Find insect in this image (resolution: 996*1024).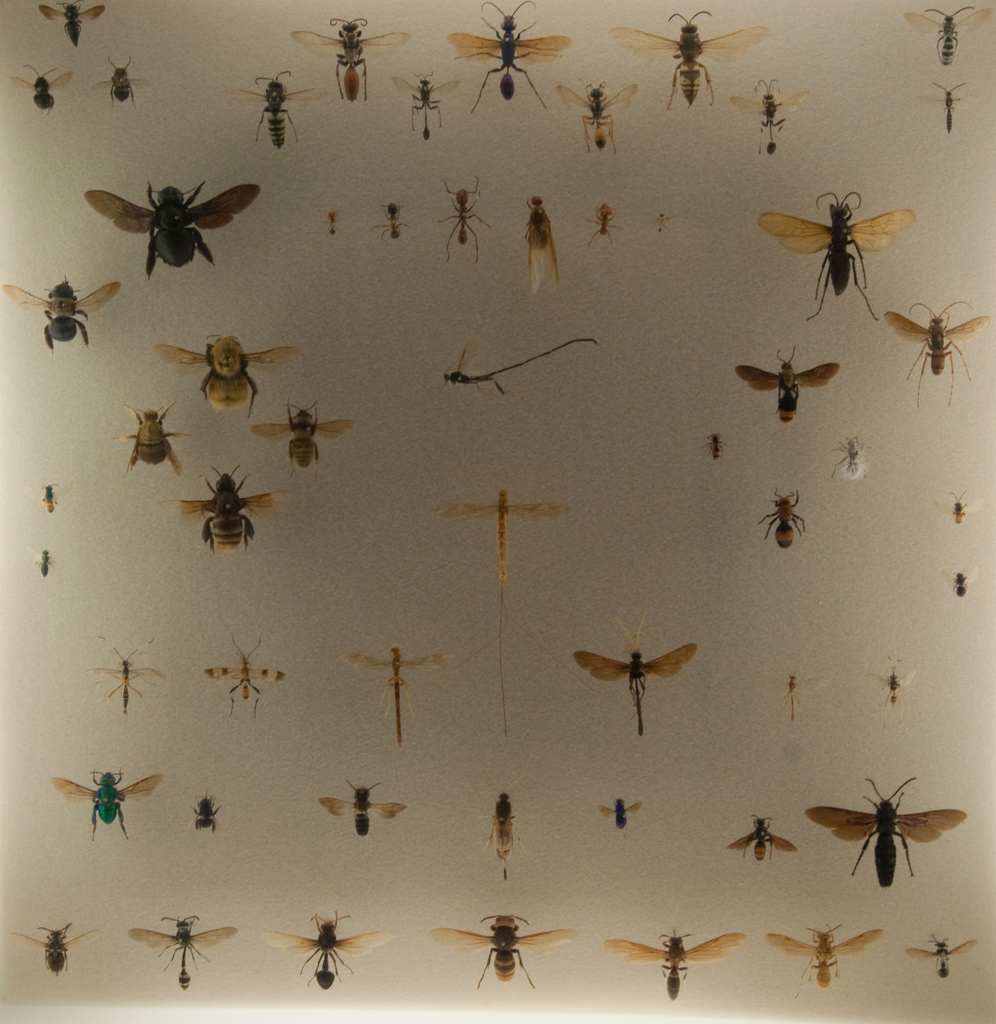
521, 197, 565, 295.
